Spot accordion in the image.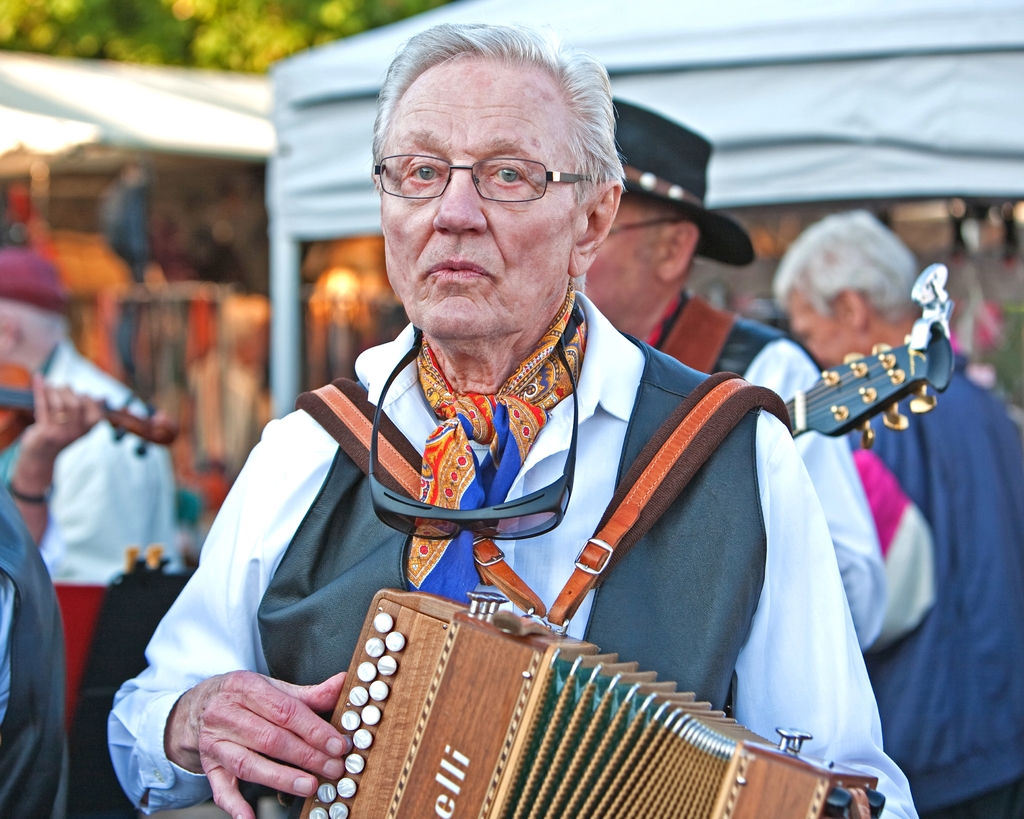
accordion found at x1=289 y1=360 x2=885 y2=818.
